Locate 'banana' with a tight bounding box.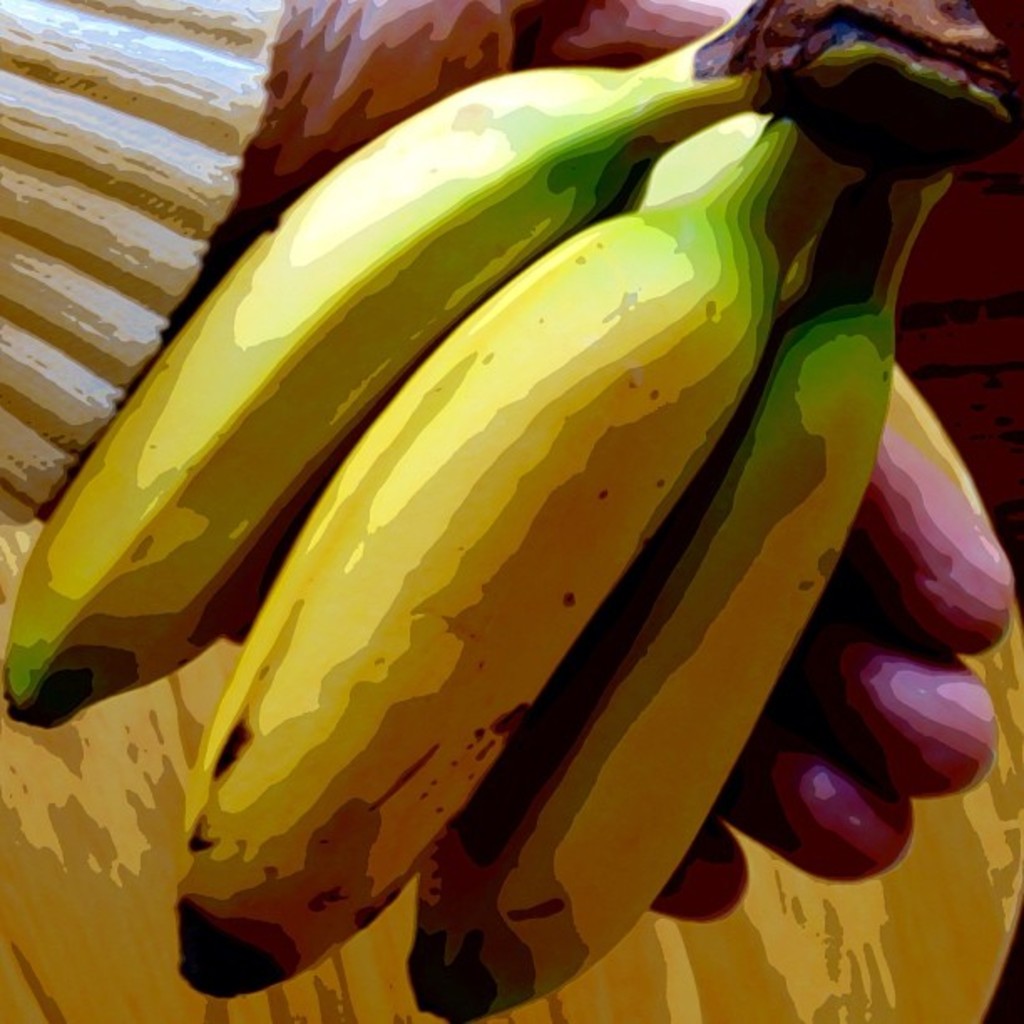
left=176, top=105, right=783, bottom=994.
